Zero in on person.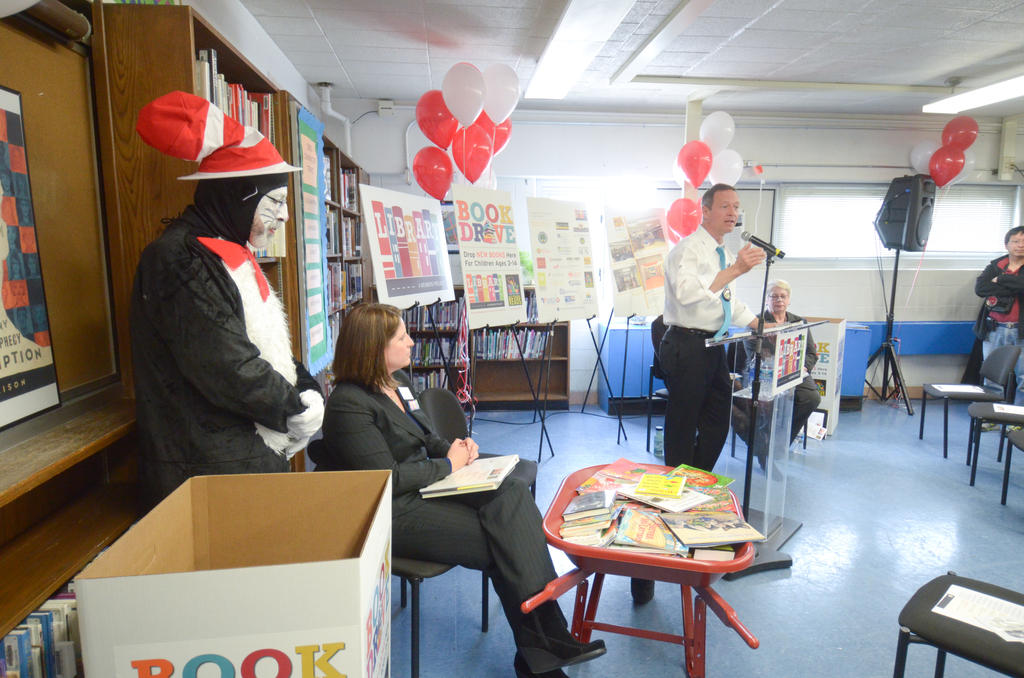
Zeroed in: l=649, t=177, r=758, b=513.
